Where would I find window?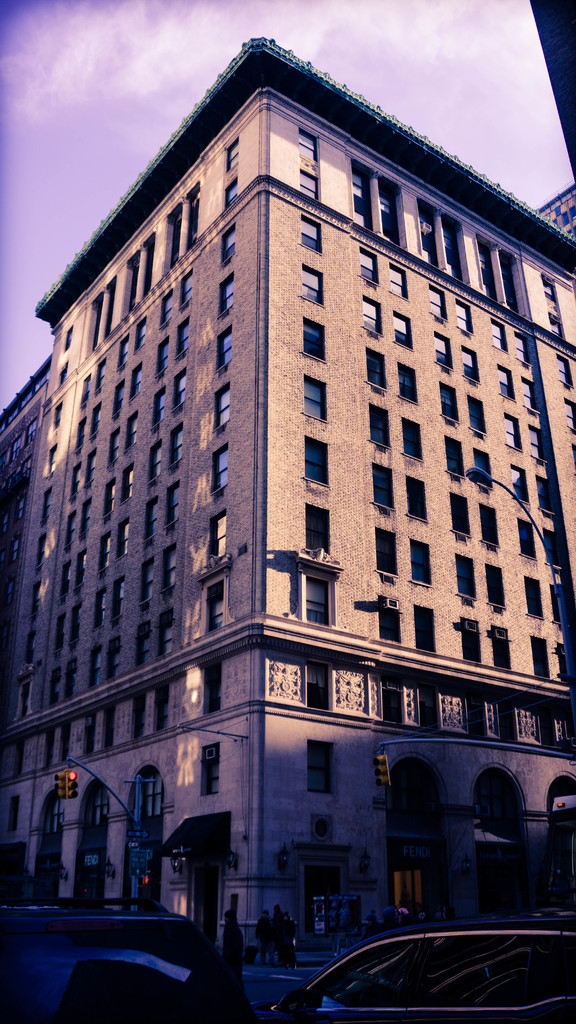
At bbox=[410, 538, 433, 584].
